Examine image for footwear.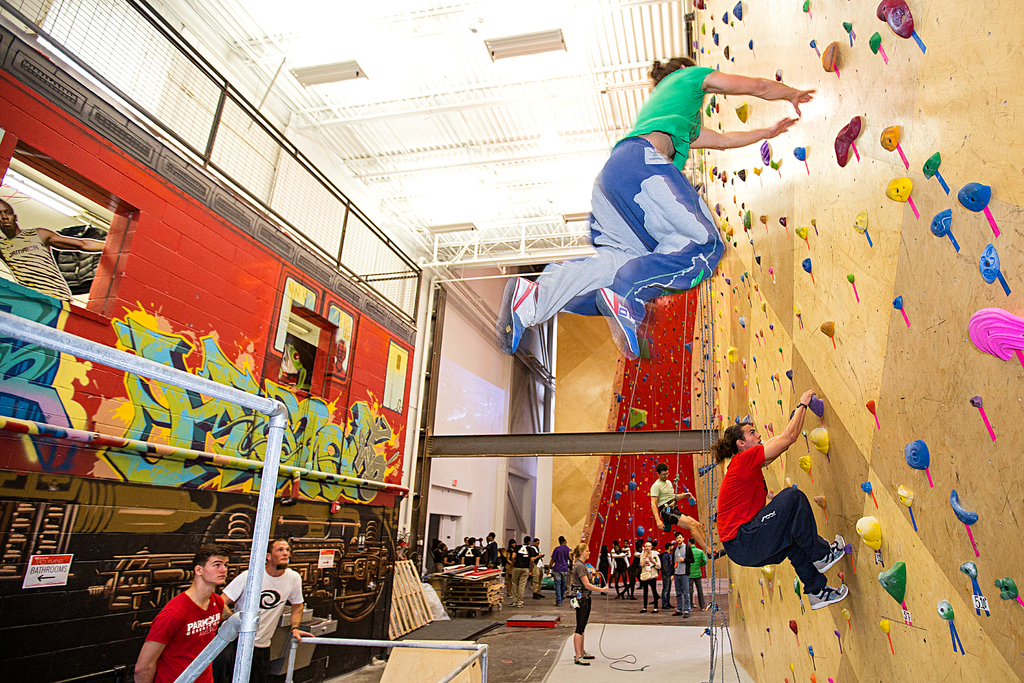
Examination result: [563, 594, 567, 598].
